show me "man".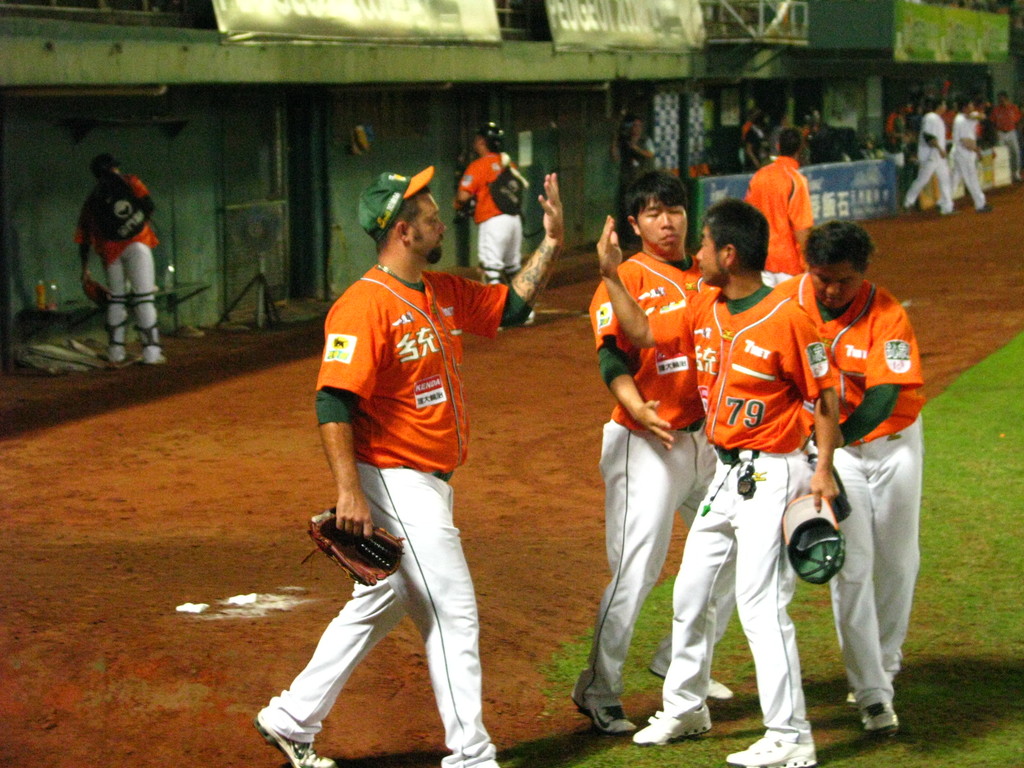
"man" is here: left=79, top=155, right=172, bottom=374.
